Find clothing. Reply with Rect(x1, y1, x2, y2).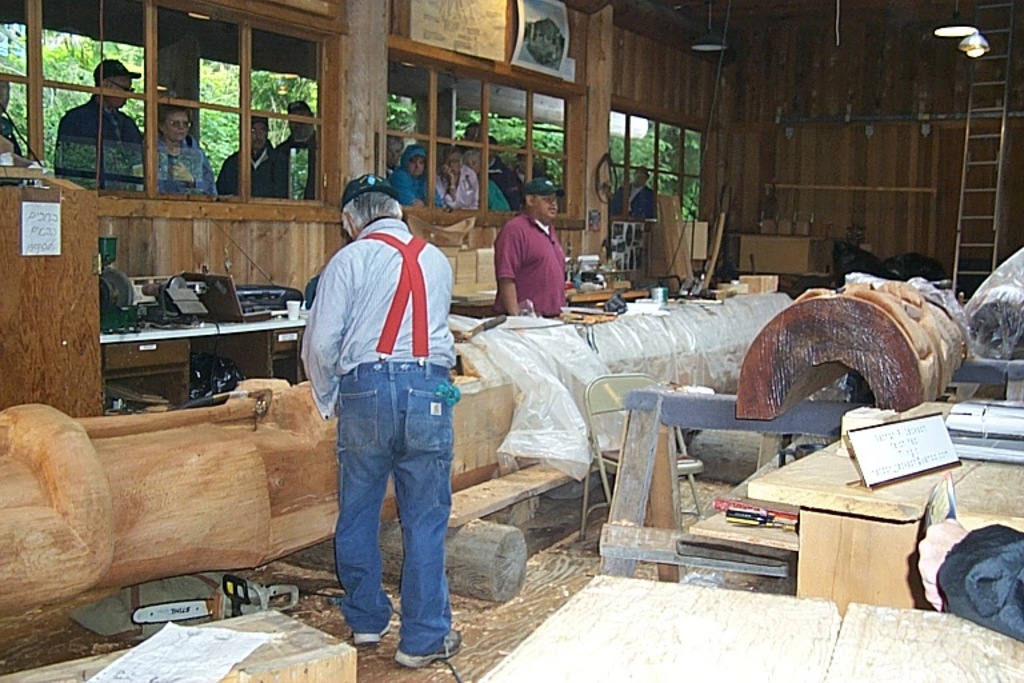
Rect(125, 148, 212, 197).
